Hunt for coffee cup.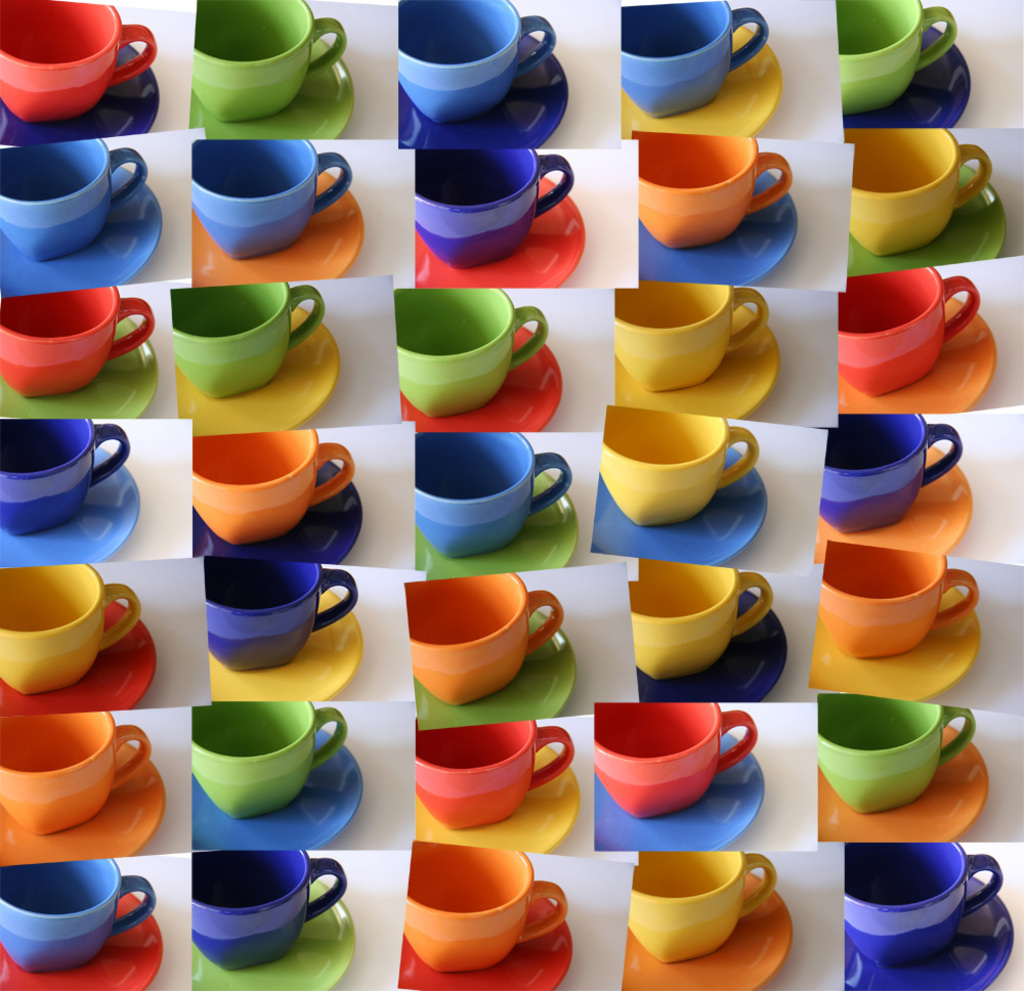
Hunted down at pyautogui.locateOnScreen(611, 0, 771, 119).
